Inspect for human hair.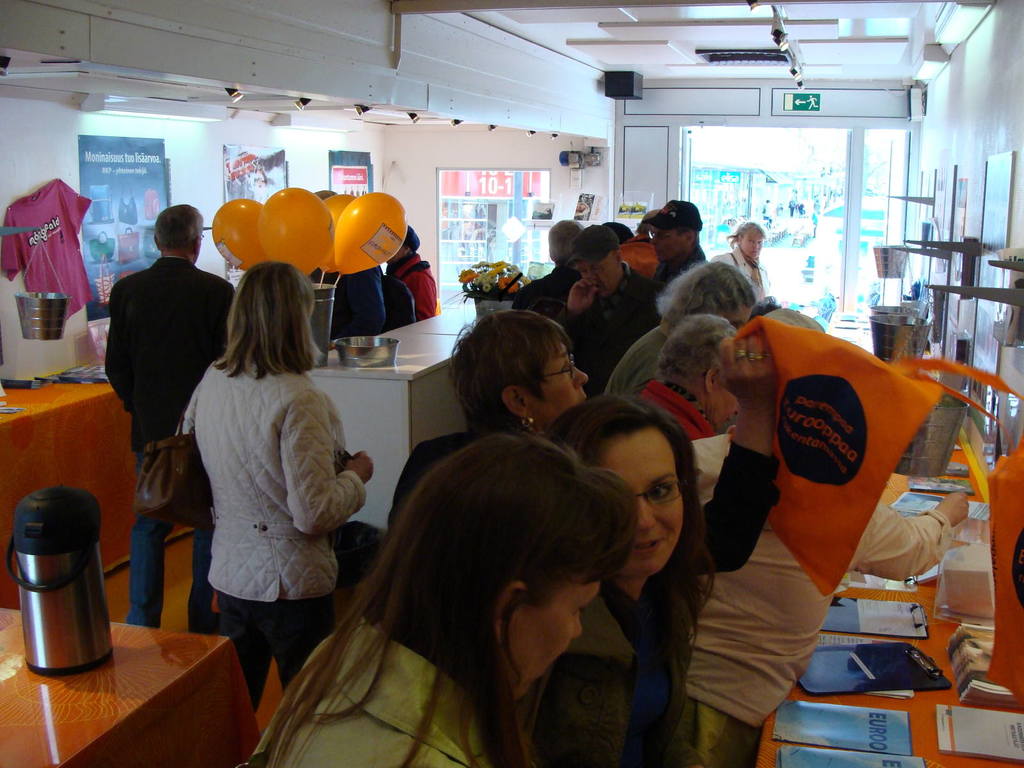
Inspection: box=[558, 394, 718, 702].
